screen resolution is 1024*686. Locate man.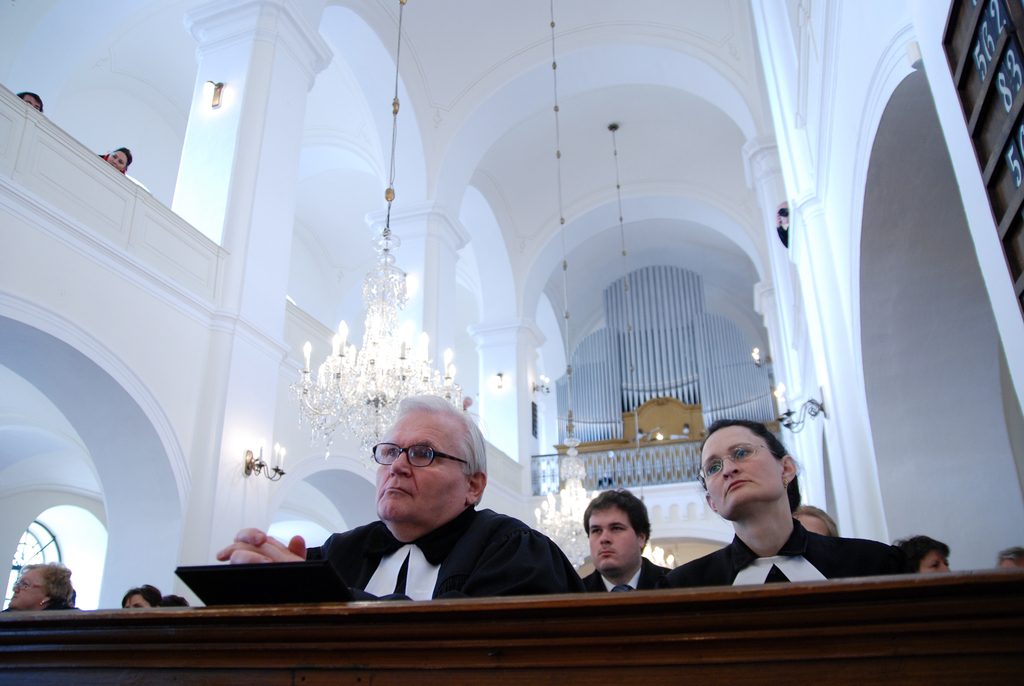
box=[213, 394, 579, 592].
